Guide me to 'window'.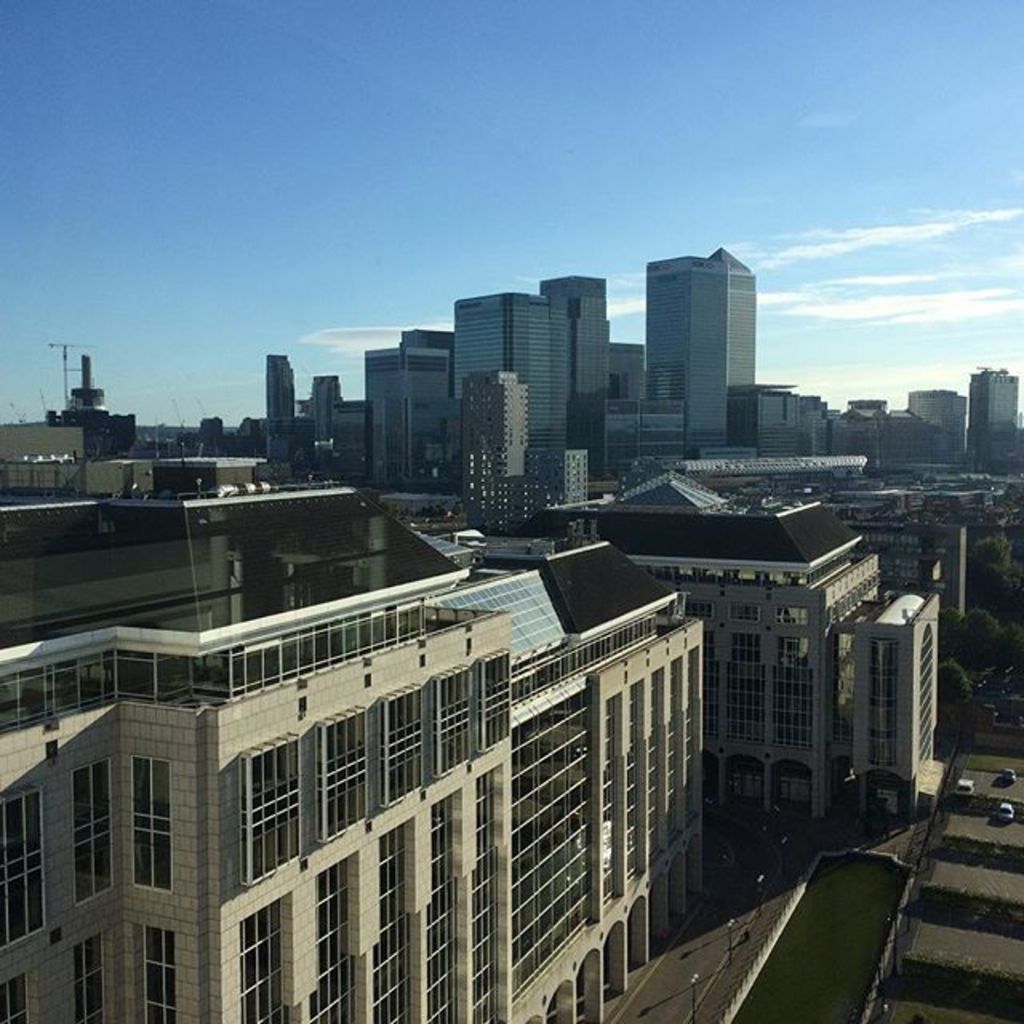
Guidance: [731,664,762,747].
